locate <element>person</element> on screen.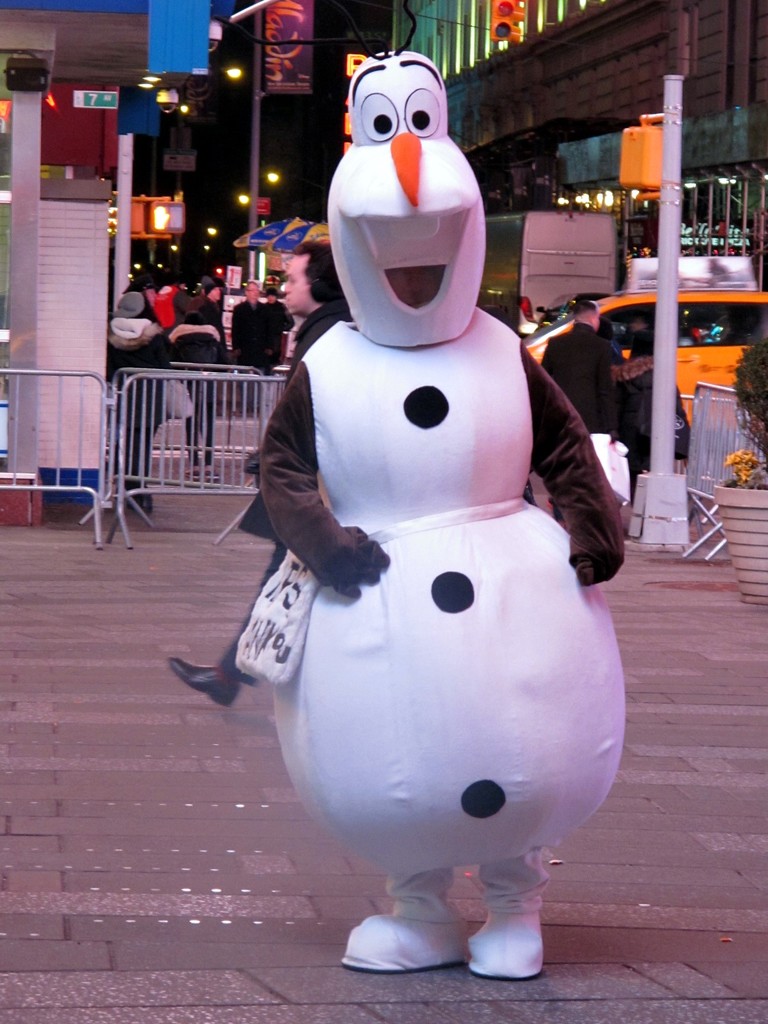
On screen at bbox(545, 299, 615, 440).
